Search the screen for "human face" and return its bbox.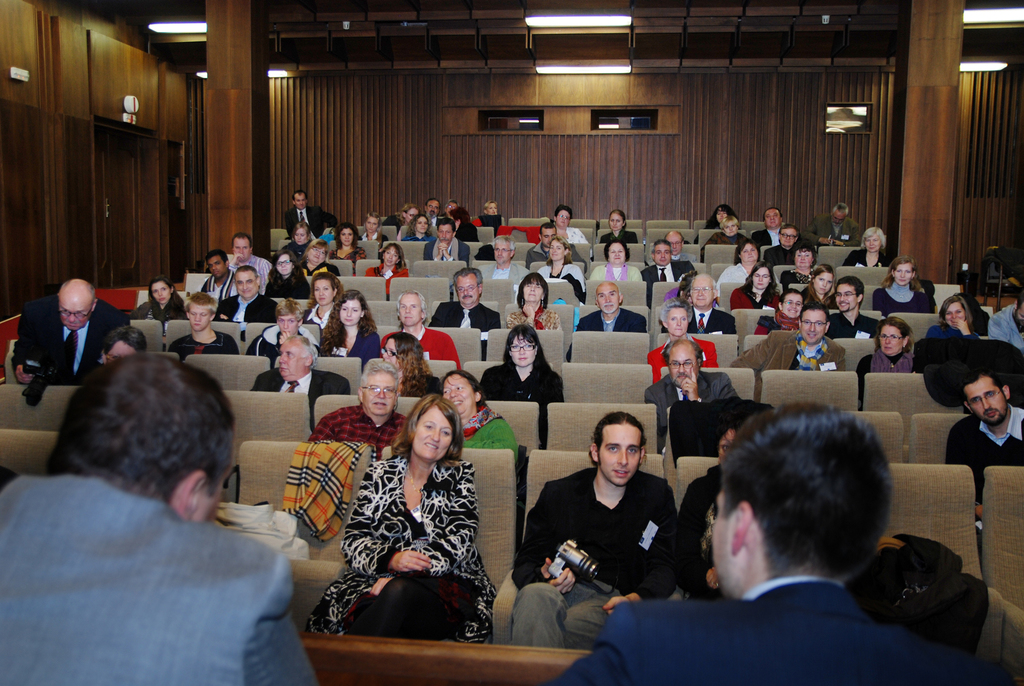
Found: (left=399, top=294, right=422, bottom=327).
